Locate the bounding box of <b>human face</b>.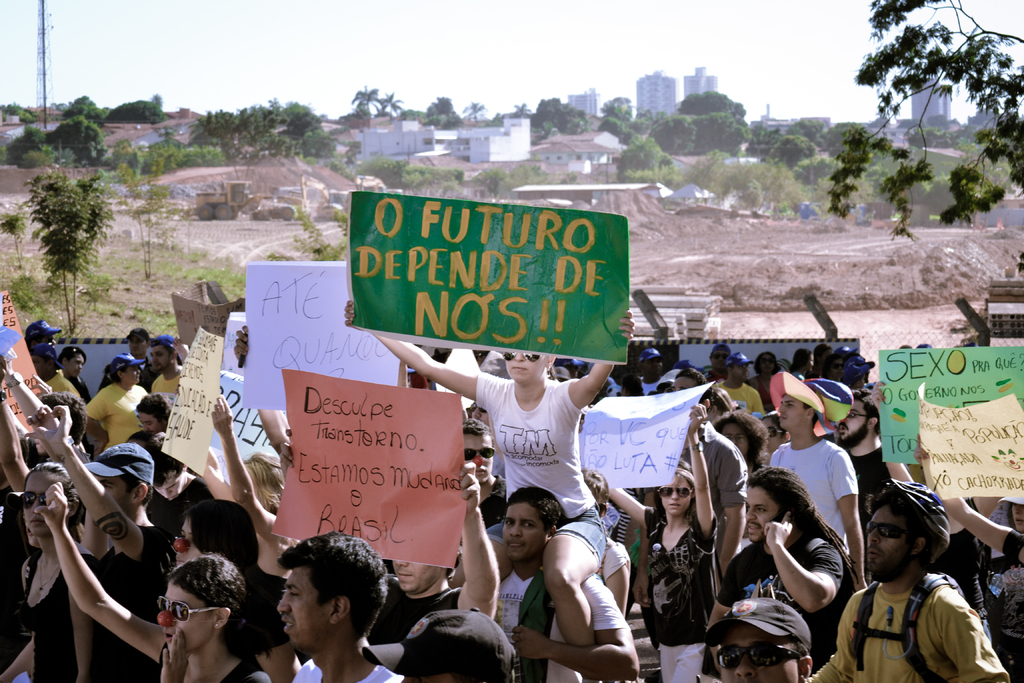
Bounding box: x1=156 y1=583 x2=211 y2=652.
